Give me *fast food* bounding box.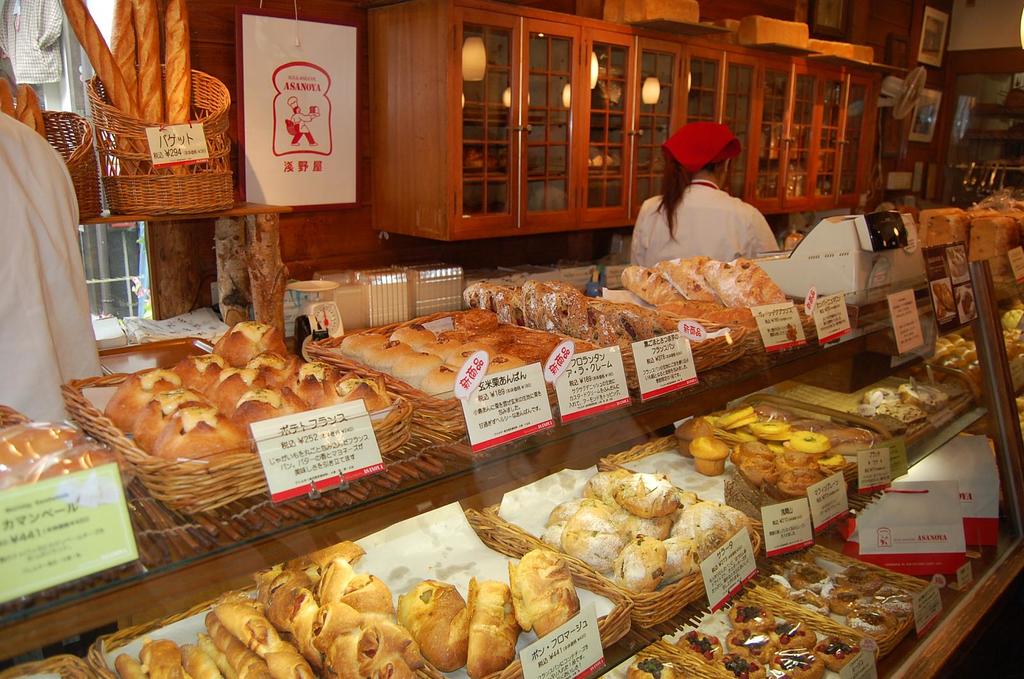
pyautogui.locateOnScreen(507, 544, 575, 640).
